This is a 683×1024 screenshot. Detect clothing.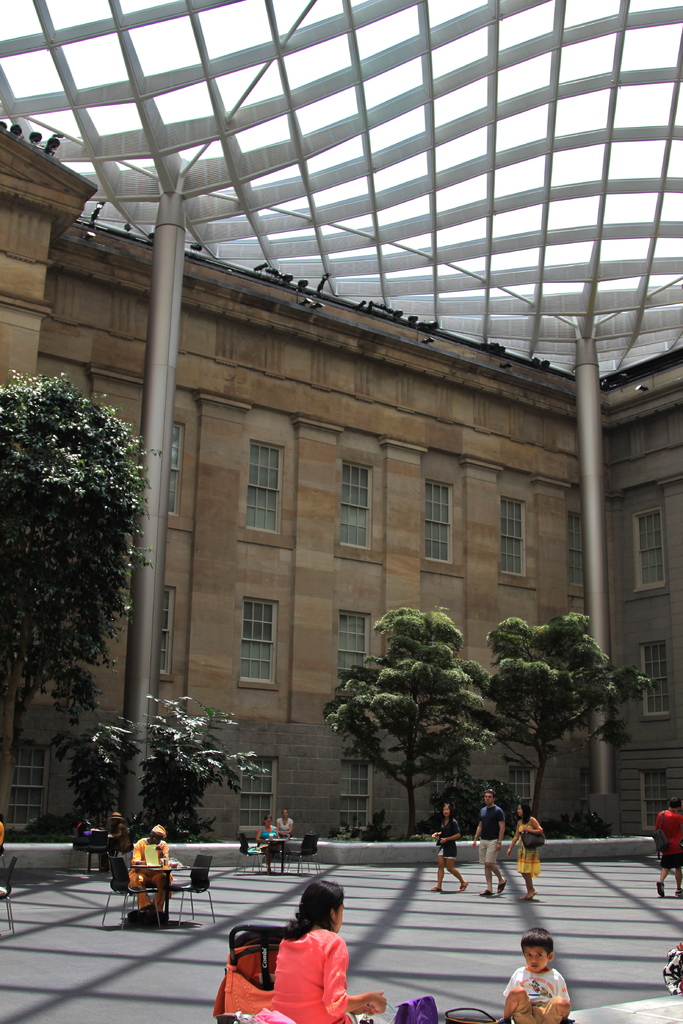
475, 803, 502, 871.
